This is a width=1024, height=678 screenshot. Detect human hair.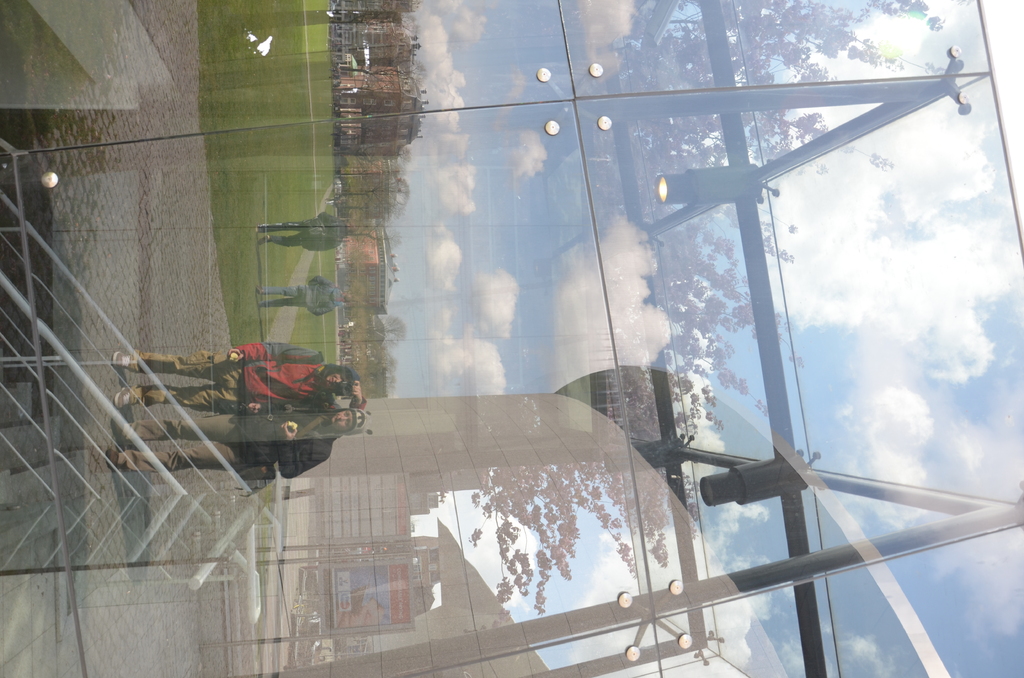
{"x1": 344, "y1": 291, "x2": 355, "y2": 303}.
